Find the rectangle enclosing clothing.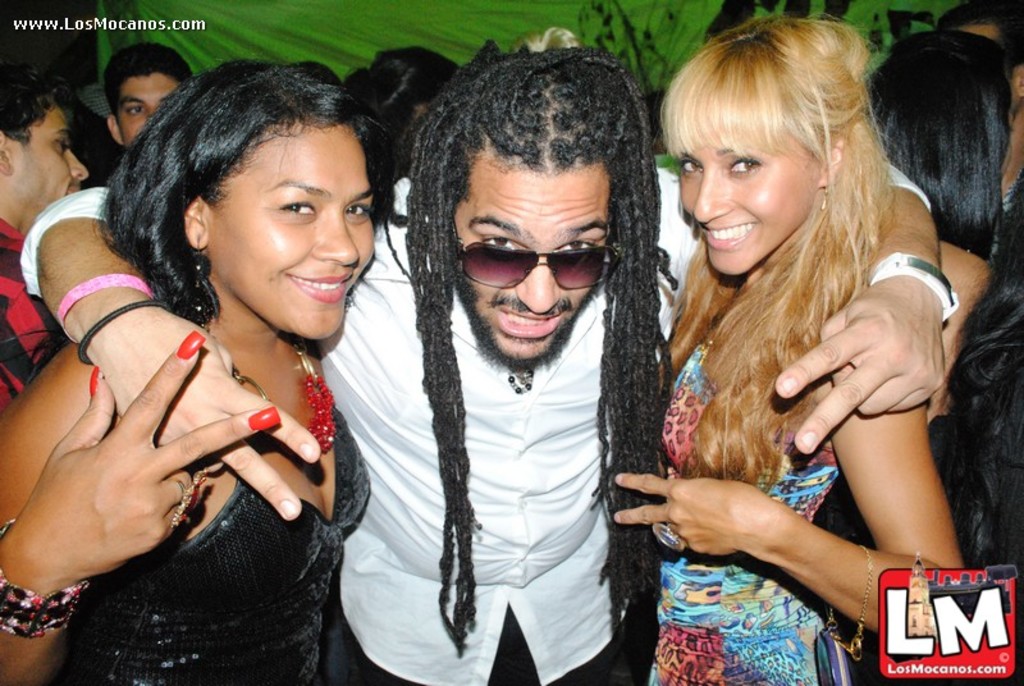
region(24, 166, 931, 685).
